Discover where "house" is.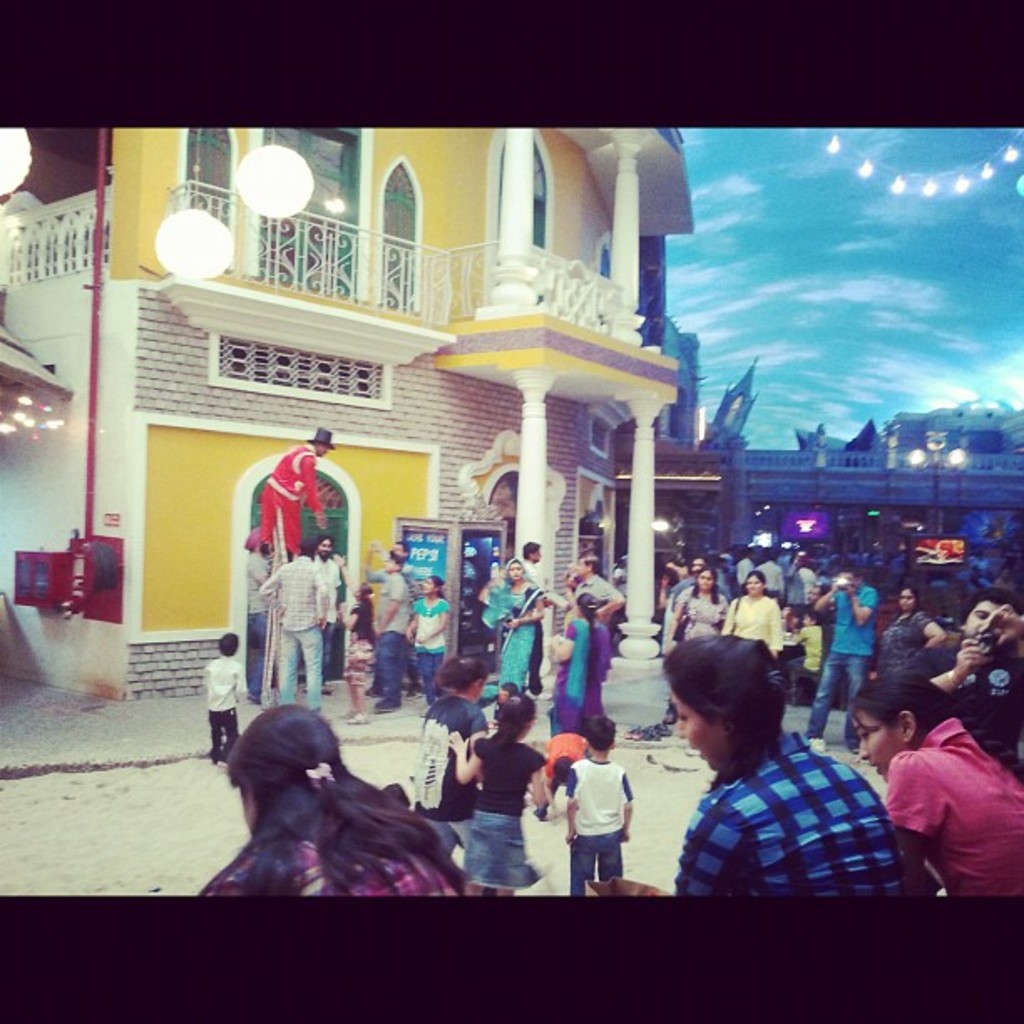
Discovered at <region>612, 311, 731, 619</region>.
